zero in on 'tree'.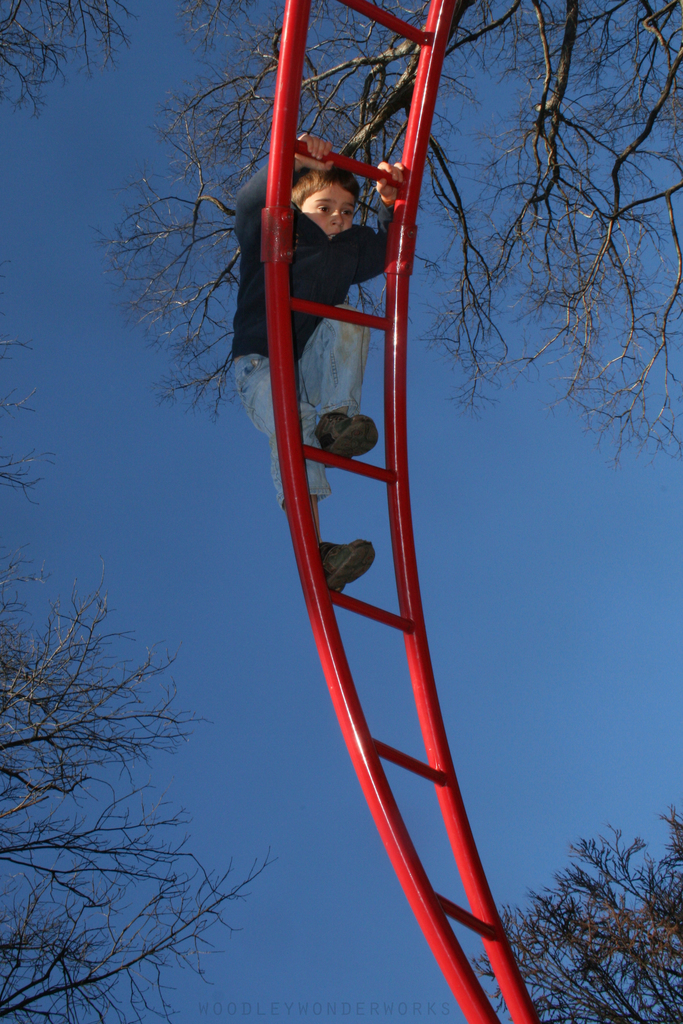
Zeroed in: 465 804 677 1023.
